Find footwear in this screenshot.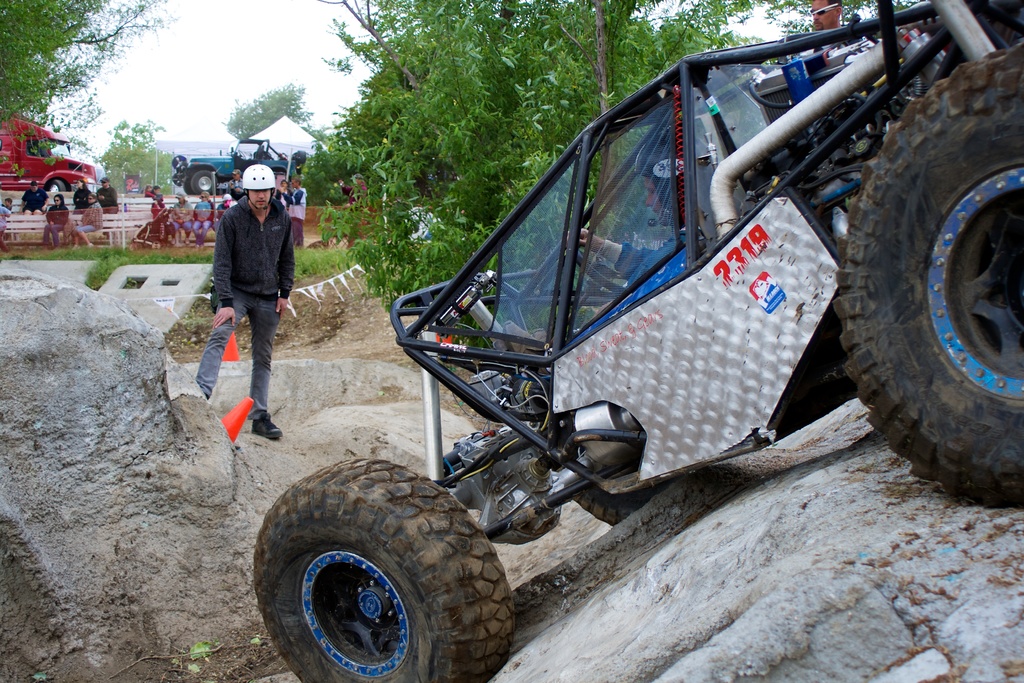
The bounding box for footwear is 250, 409, 284, 437.
